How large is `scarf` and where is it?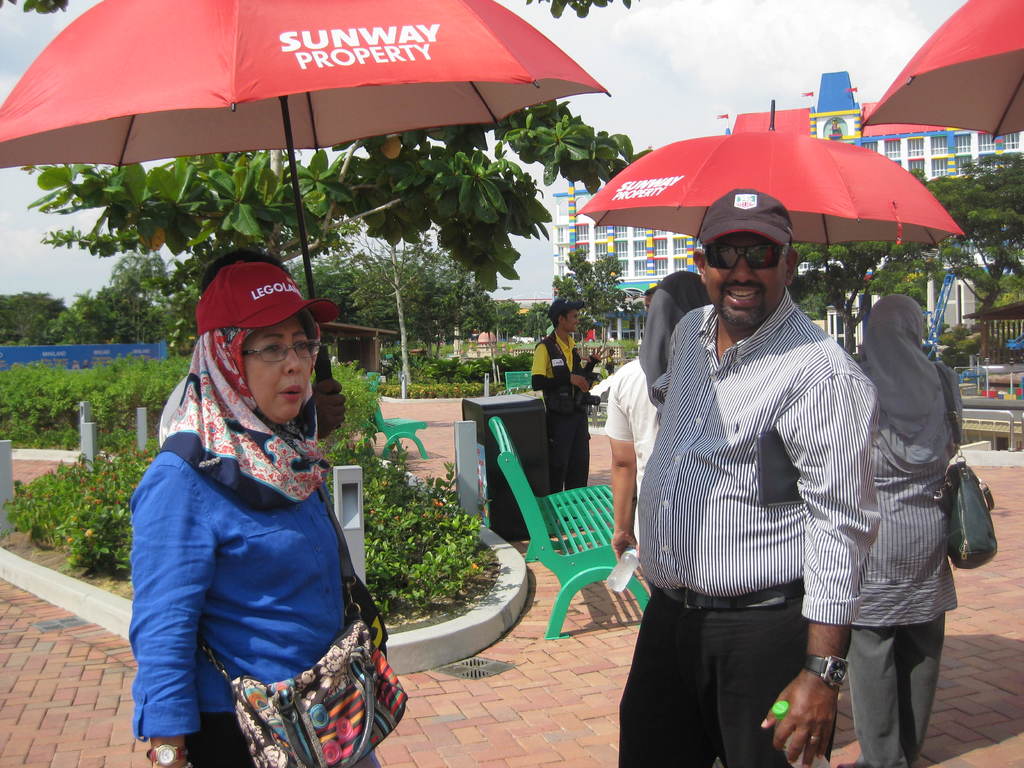
Bounding box: 158,322,335,514.
